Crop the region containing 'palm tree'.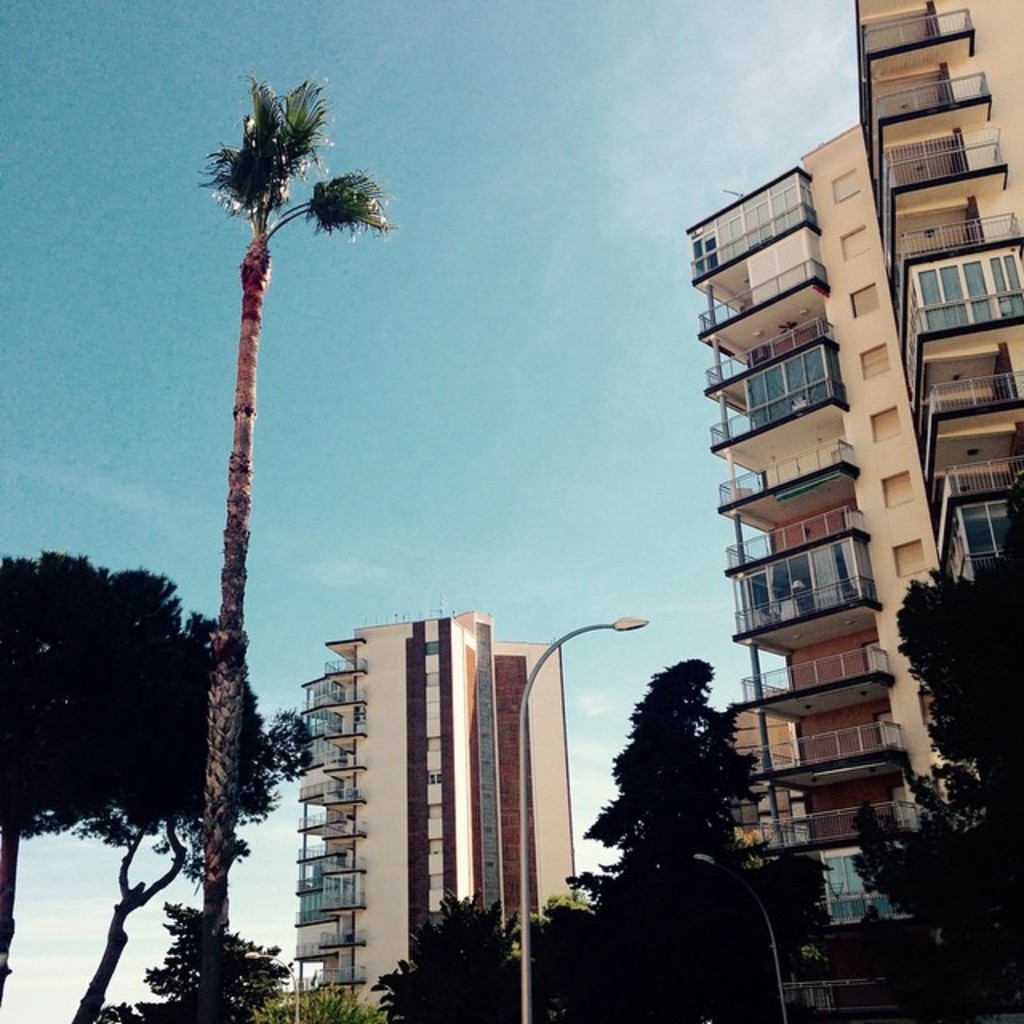
Crop region: 118 77 368 877.
